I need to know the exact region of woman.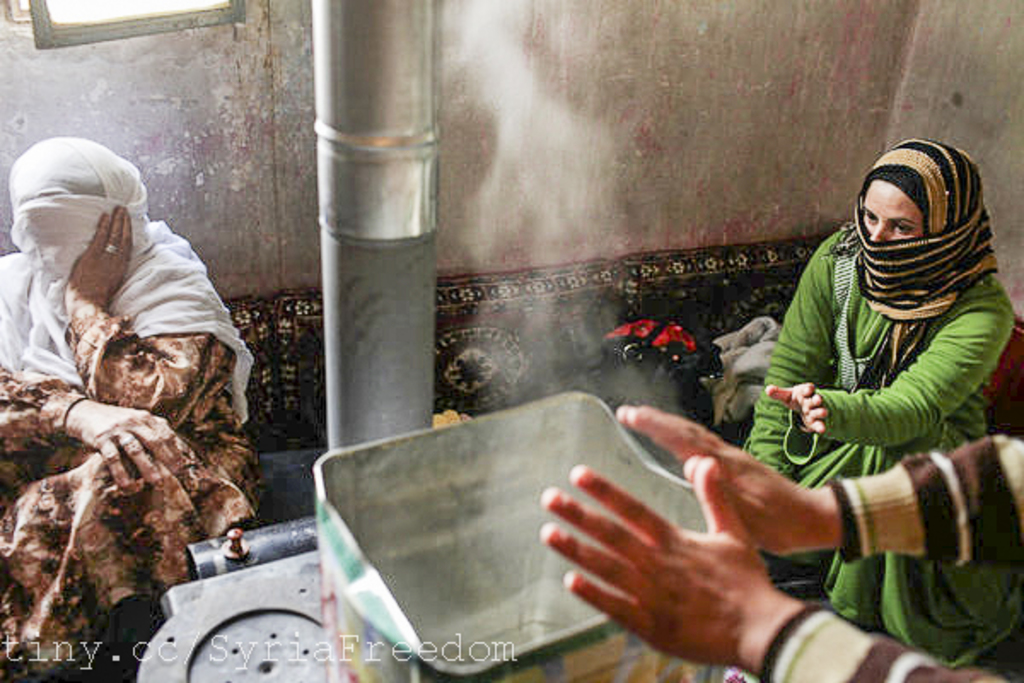
Region: bbox=[0, 193, 265, 681].
